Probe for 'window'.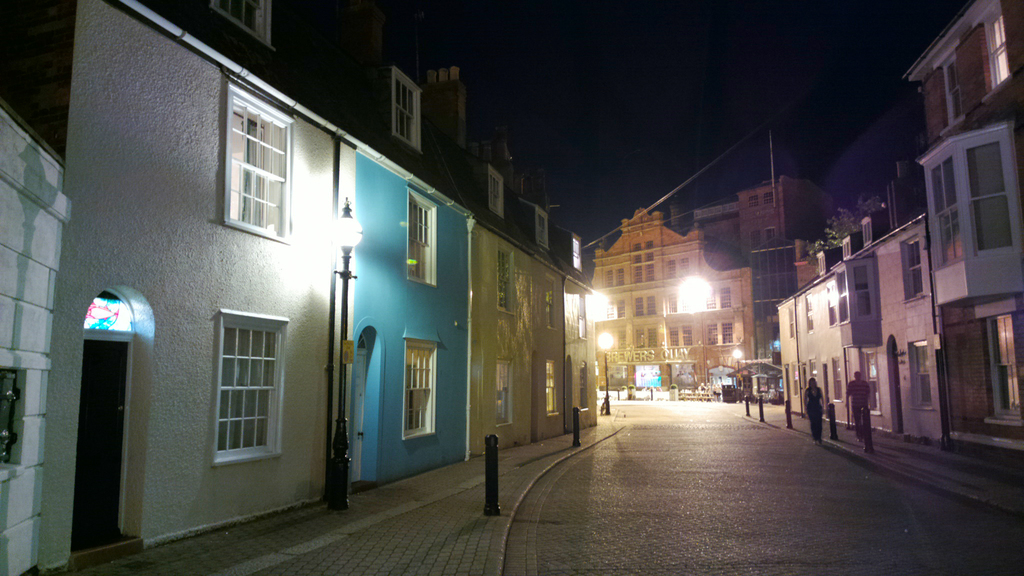
Probe result: bbox=(404, 340, 436, 440).
